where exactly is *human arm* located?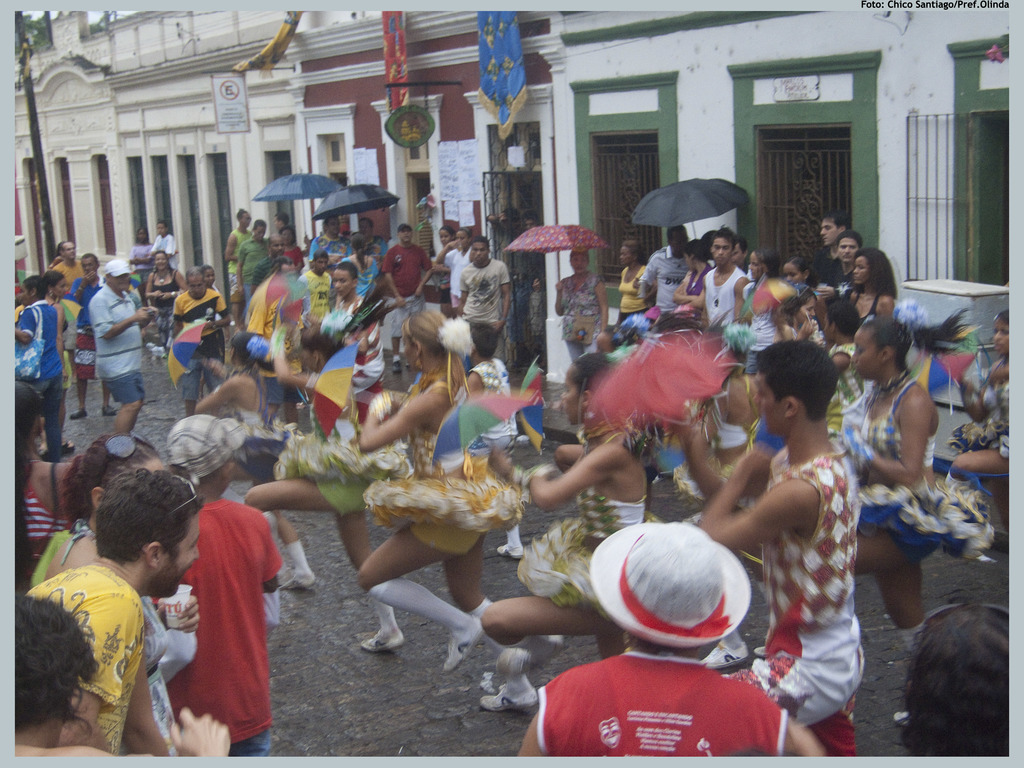
Its bounding box is (168,702,233,758).
